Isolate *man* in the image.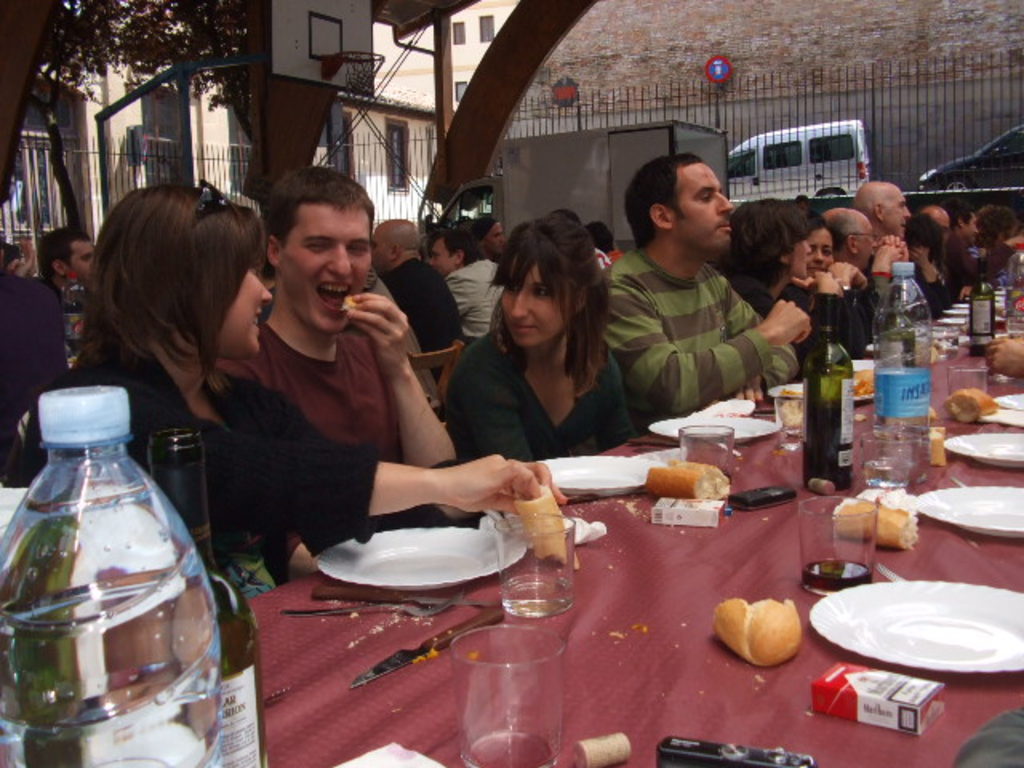
Isolated region: bbox(430, 216, 515, 334).
